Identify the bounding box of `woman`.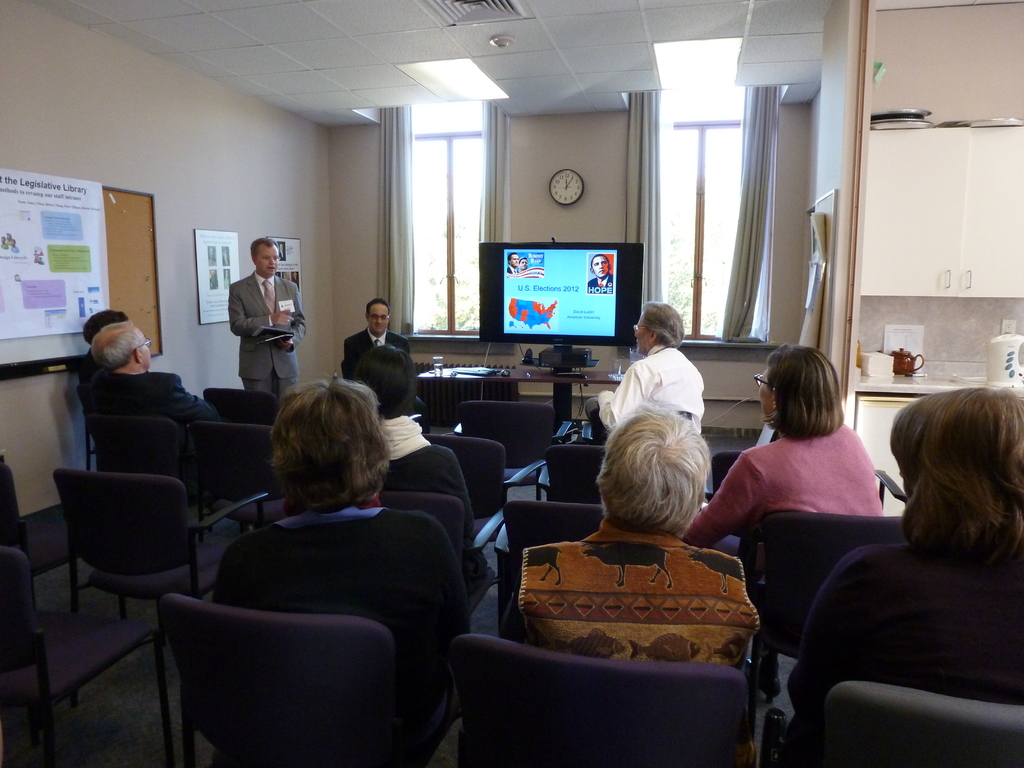
pyautogui.locateOnScreen(680, 345, 892, 538).
